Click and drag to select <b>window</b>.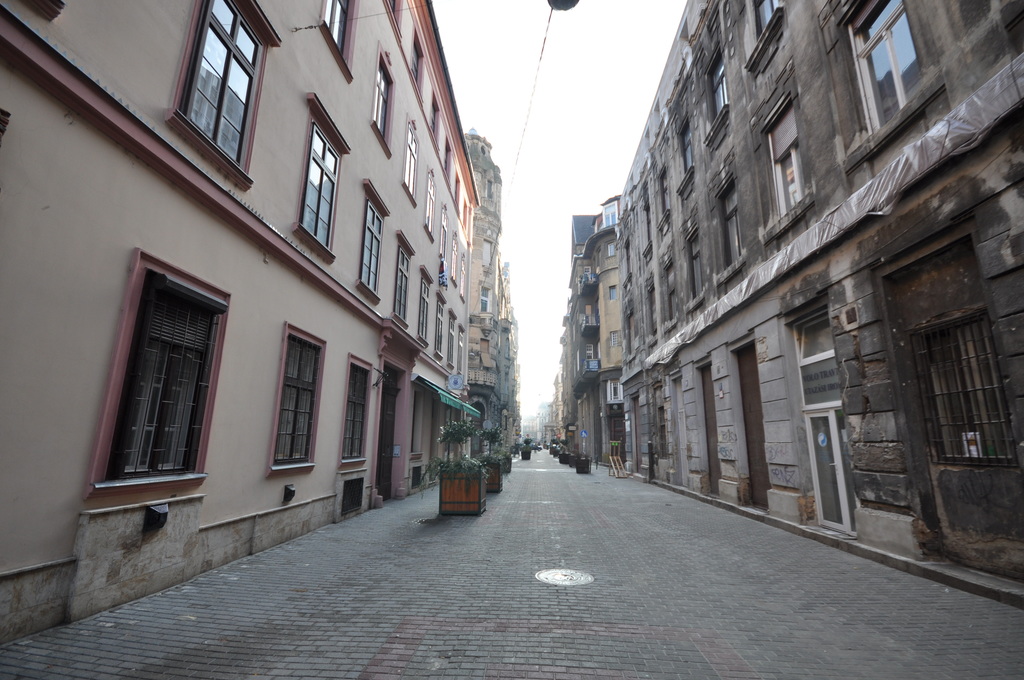
Selection: rect(82, 248, 234, 494).
